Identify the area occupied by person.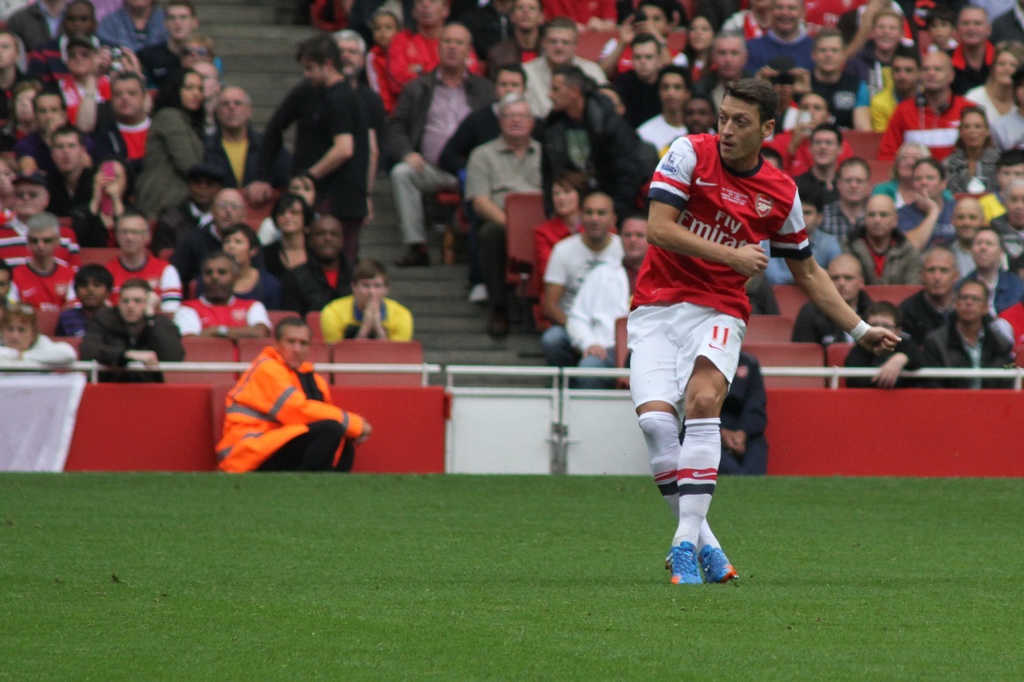
Area: detection(980, 146, 1023, 220).
